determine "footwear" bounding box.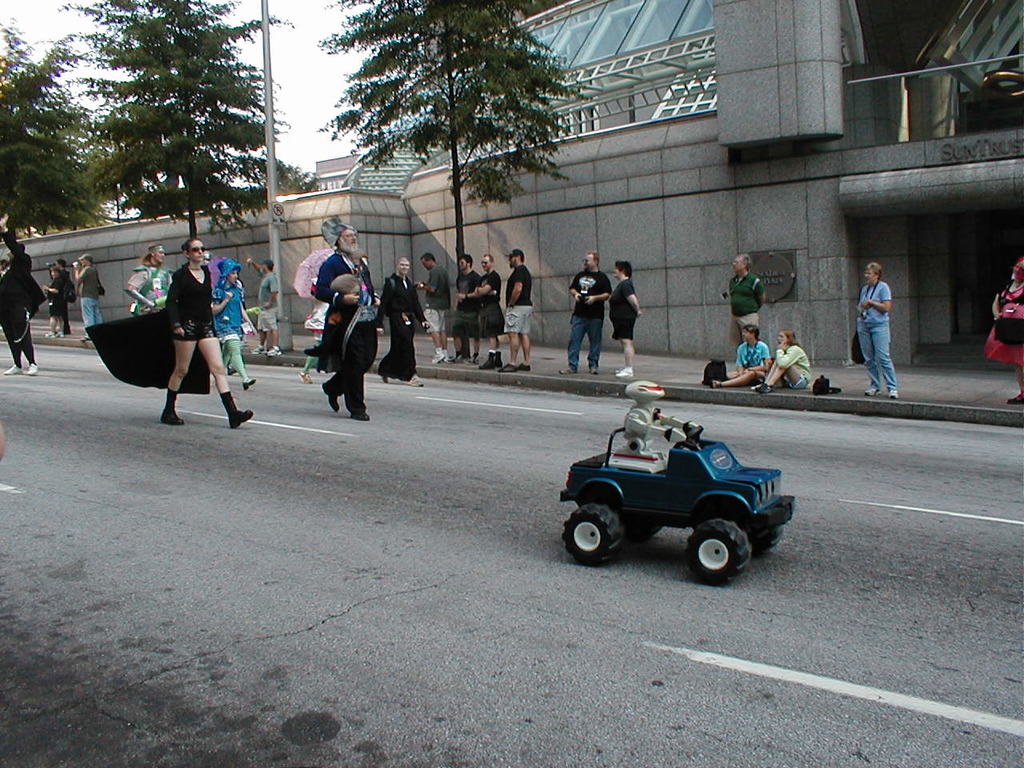
Determined: Rect(295, 368, 313, 384).
